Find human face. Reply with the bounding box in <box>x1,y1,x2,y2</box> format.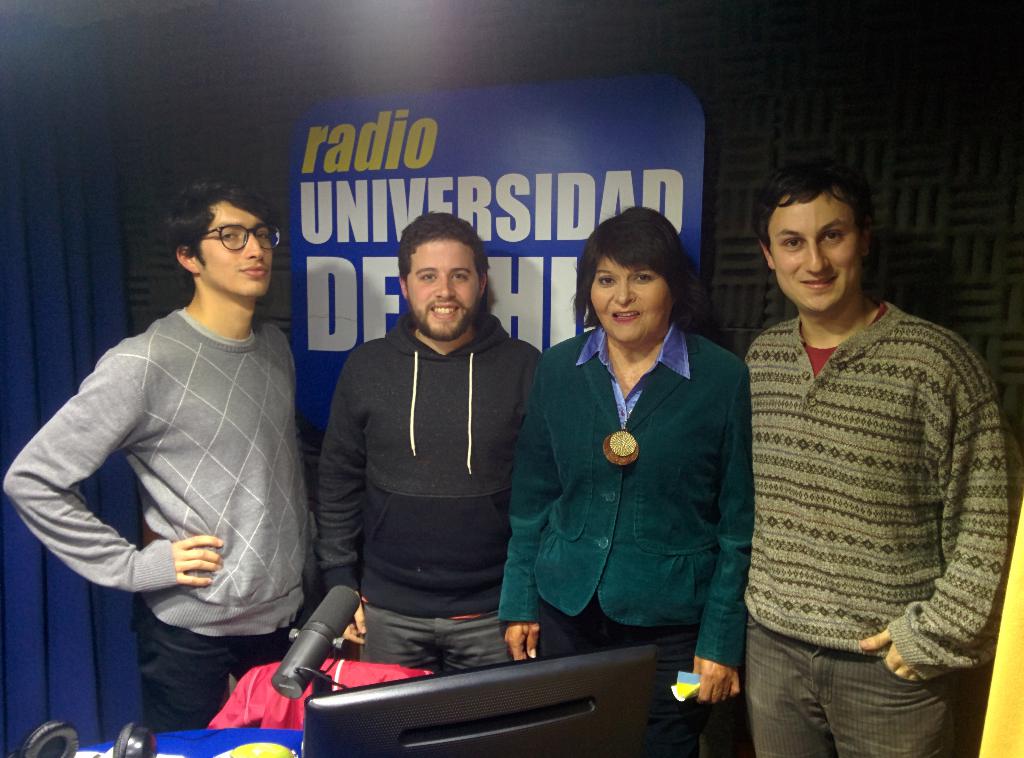
<box>193,199,275,295</box>.
